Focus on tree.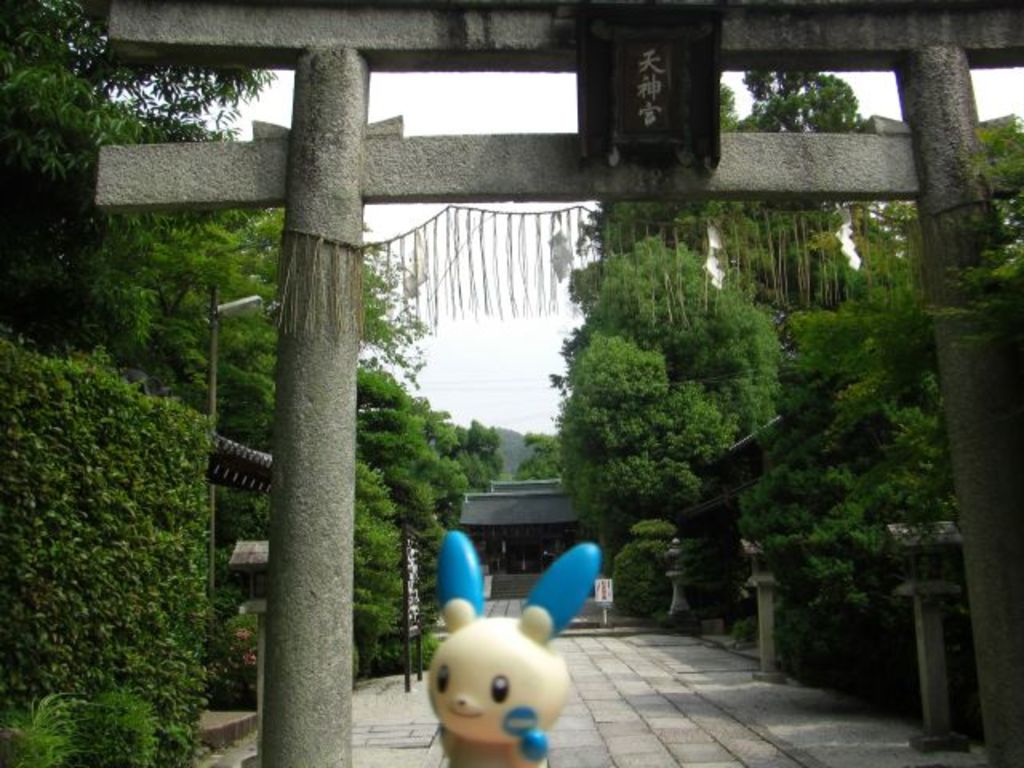
Focused at <region>696, 53, 907, 499</region>.
